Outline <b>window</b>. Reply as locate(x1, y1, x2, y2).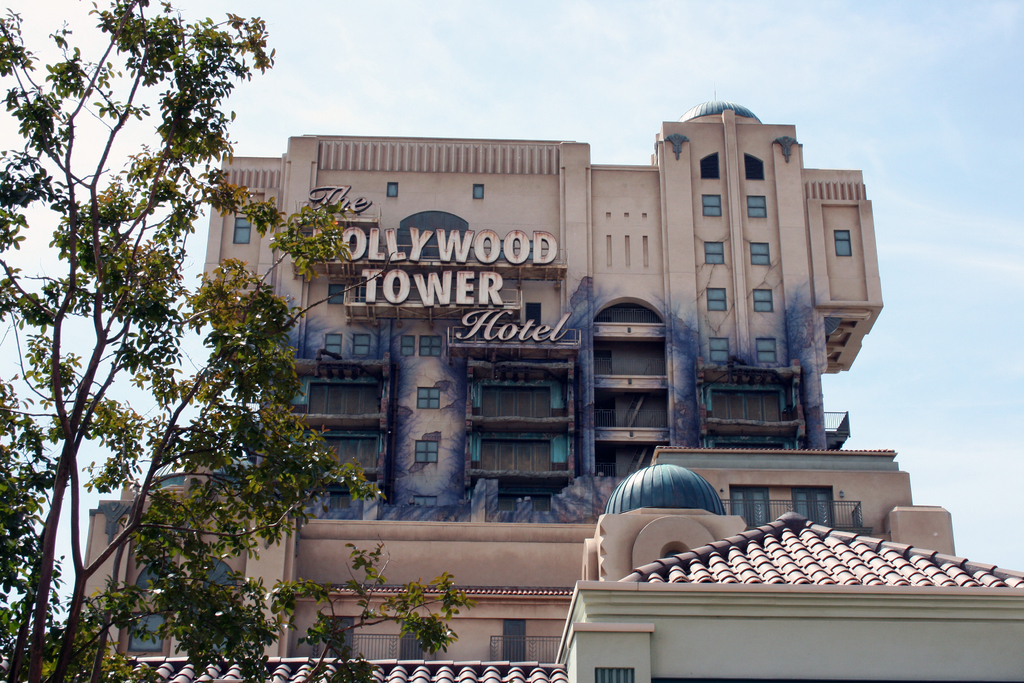
locate(705, 241, 724, 263).
